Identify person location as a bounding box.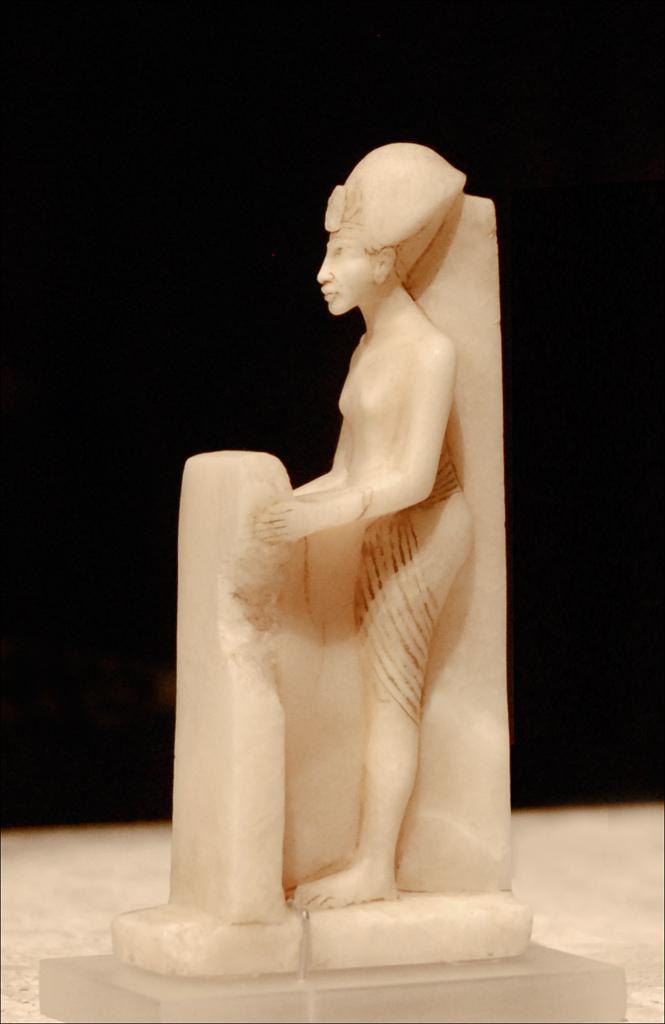
[255, 139, 476, 910].
